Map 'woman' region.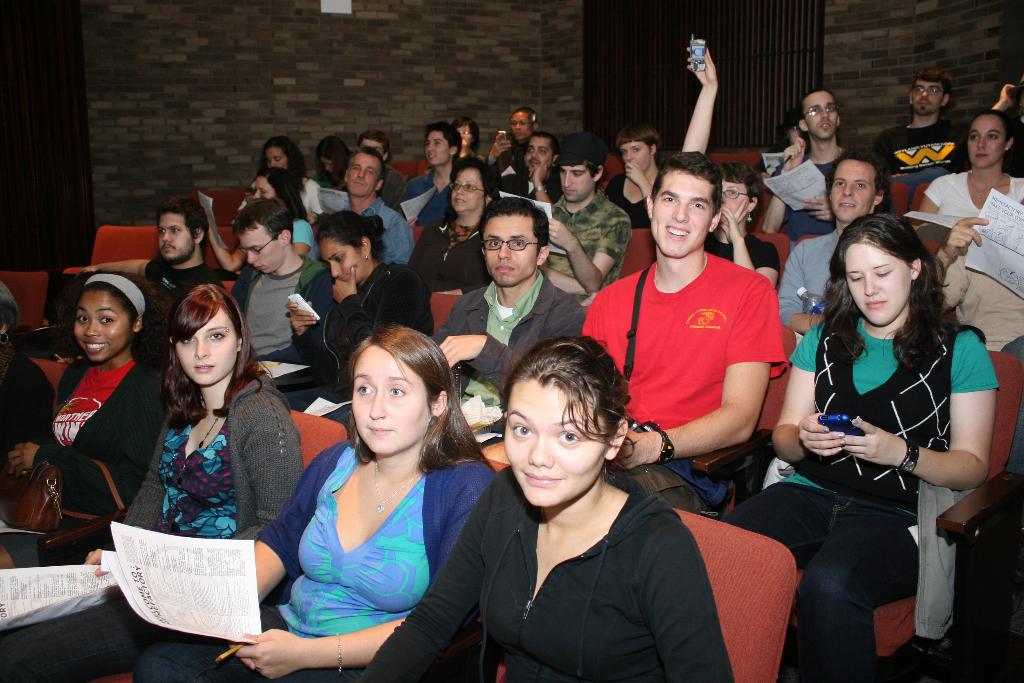
Mapped to 359:336:740:682.
